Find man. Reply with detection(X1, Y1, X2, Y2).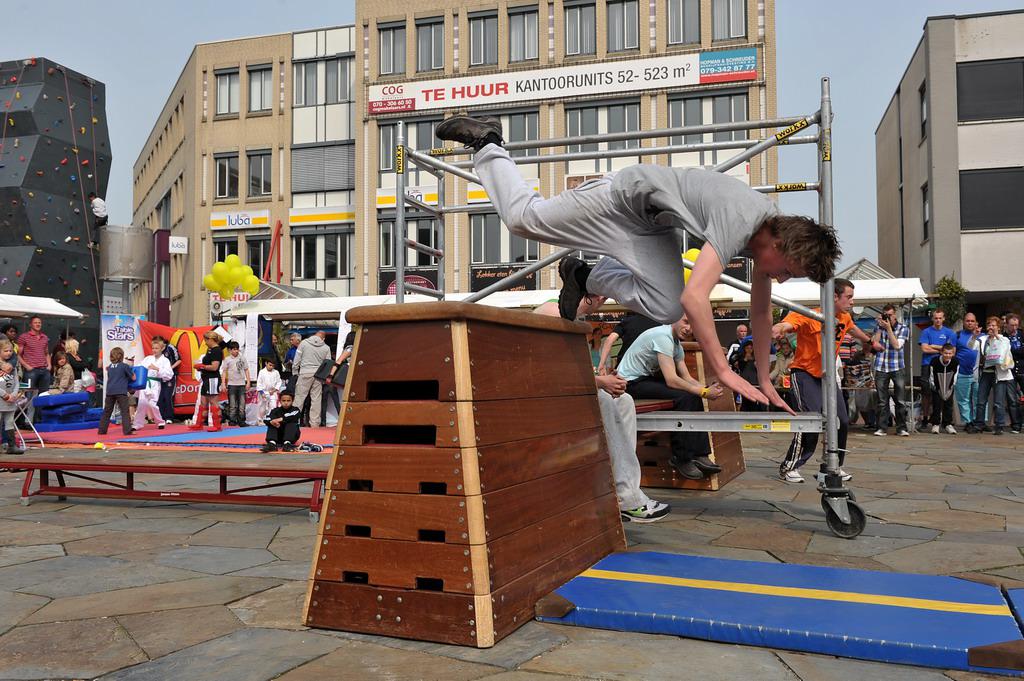
detection(286, 331, 322, 431).
